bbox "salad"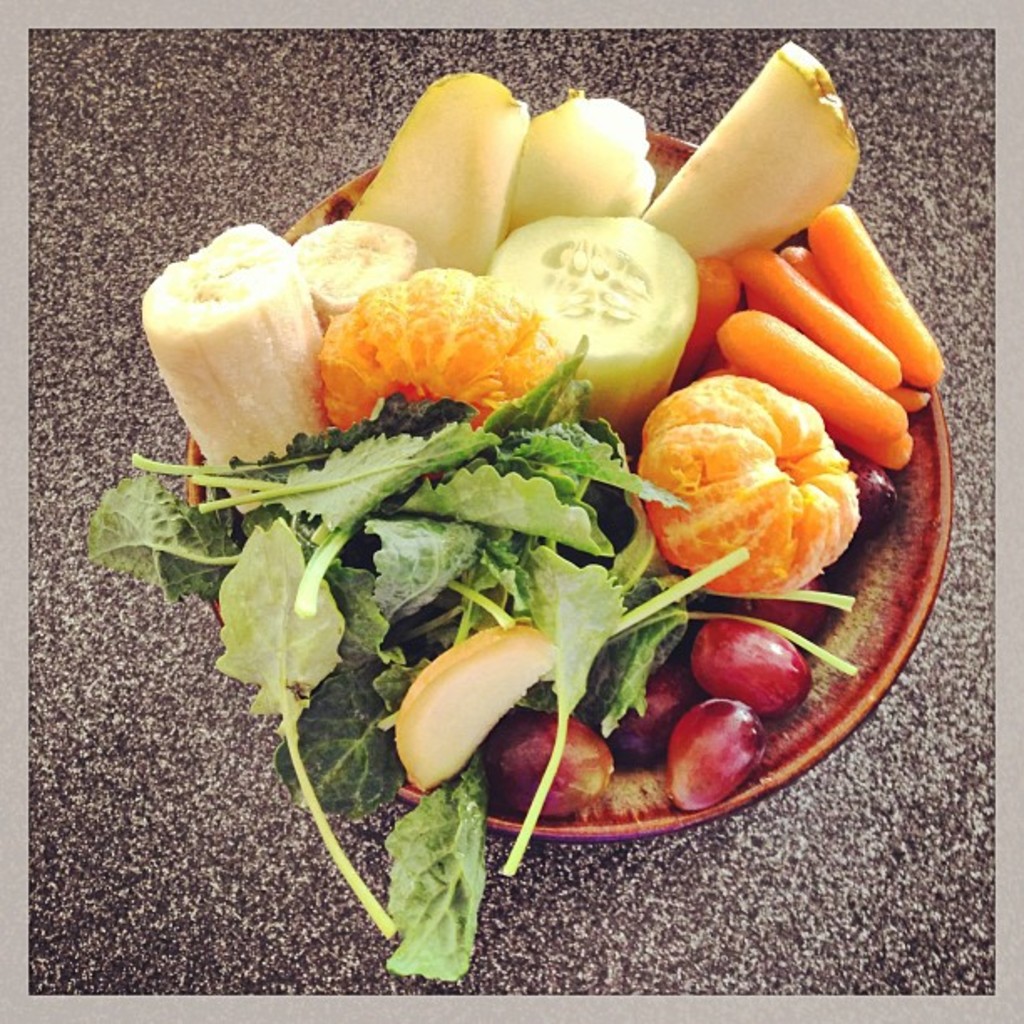
pyautogui.locateOnScreen(77, 32, 952, 989)
